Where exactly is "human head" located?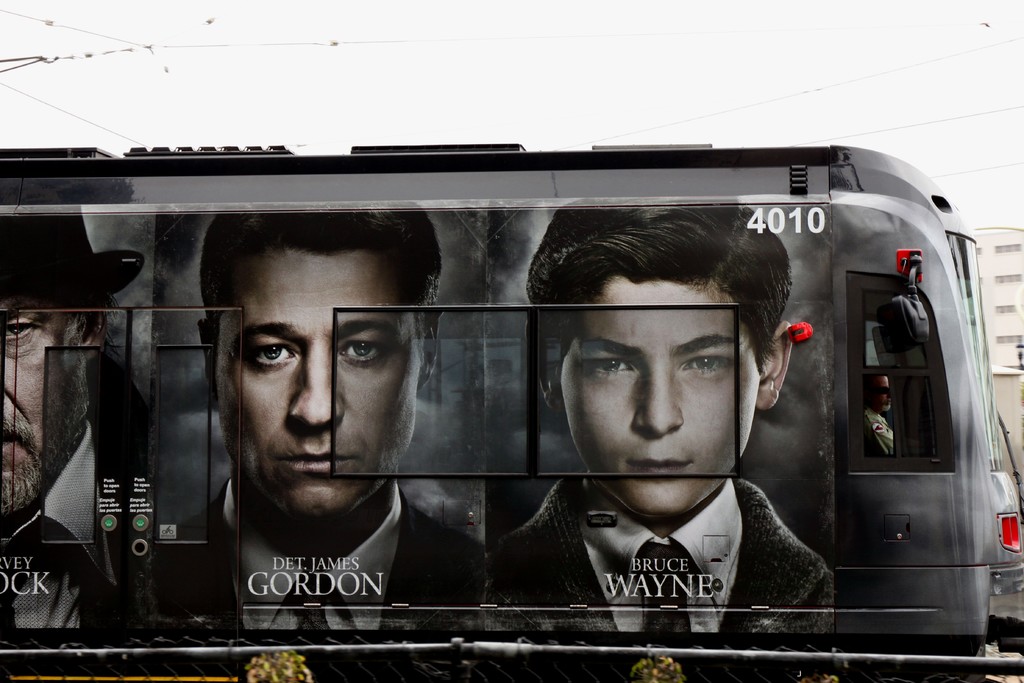
Its bounding box is crop(1, 211, 113, 519).
